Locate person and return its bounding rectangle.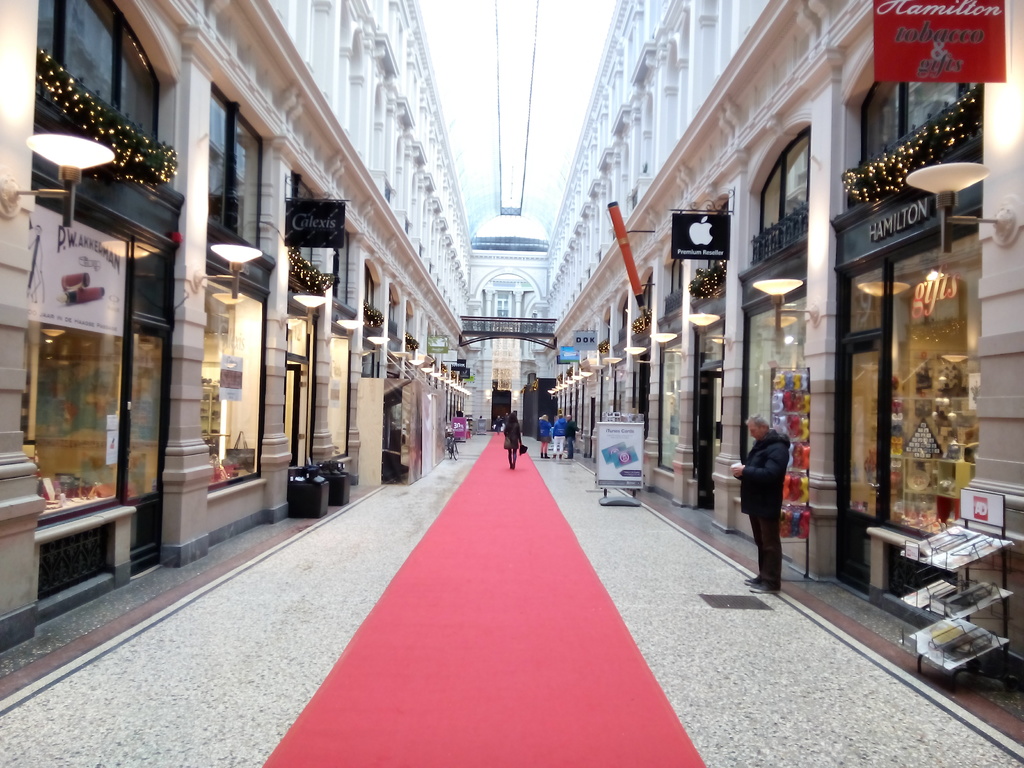
x1=565, y1=413, x2=578, y2=459.
